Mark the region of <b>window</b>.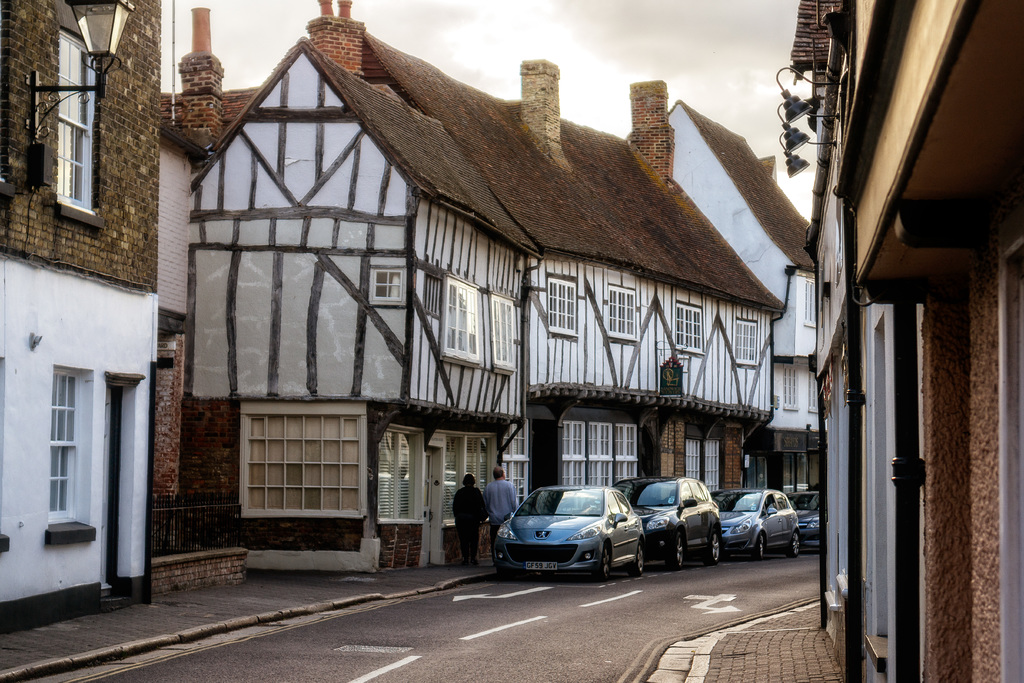
Region: rect(442, 279, 483, 360).
